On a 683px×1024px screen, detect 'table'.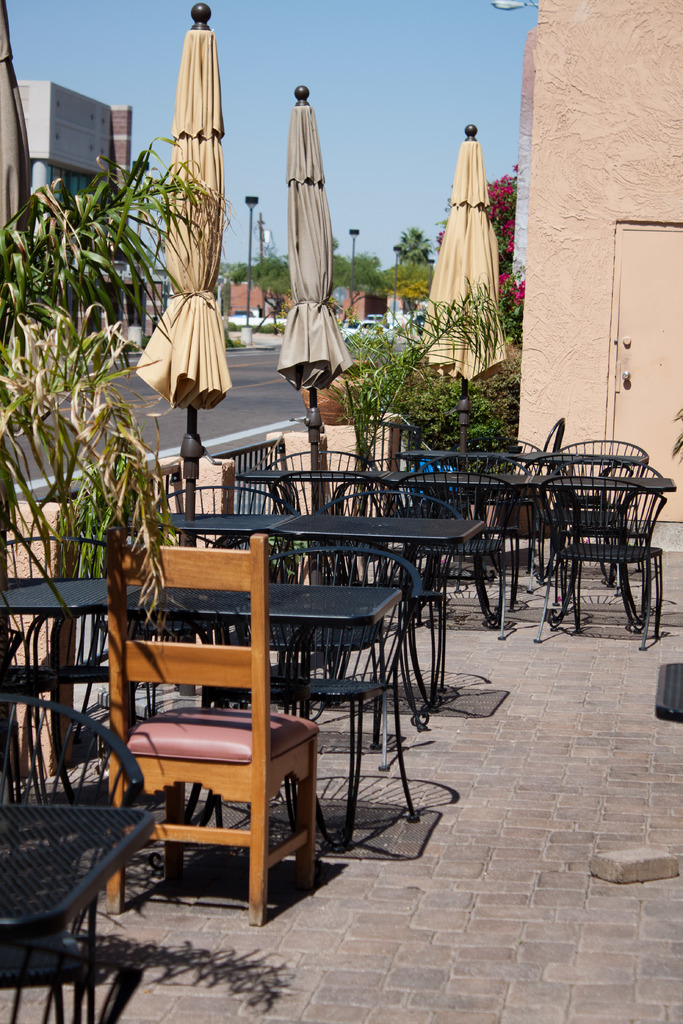
<box>217,442,677,665</box>.
